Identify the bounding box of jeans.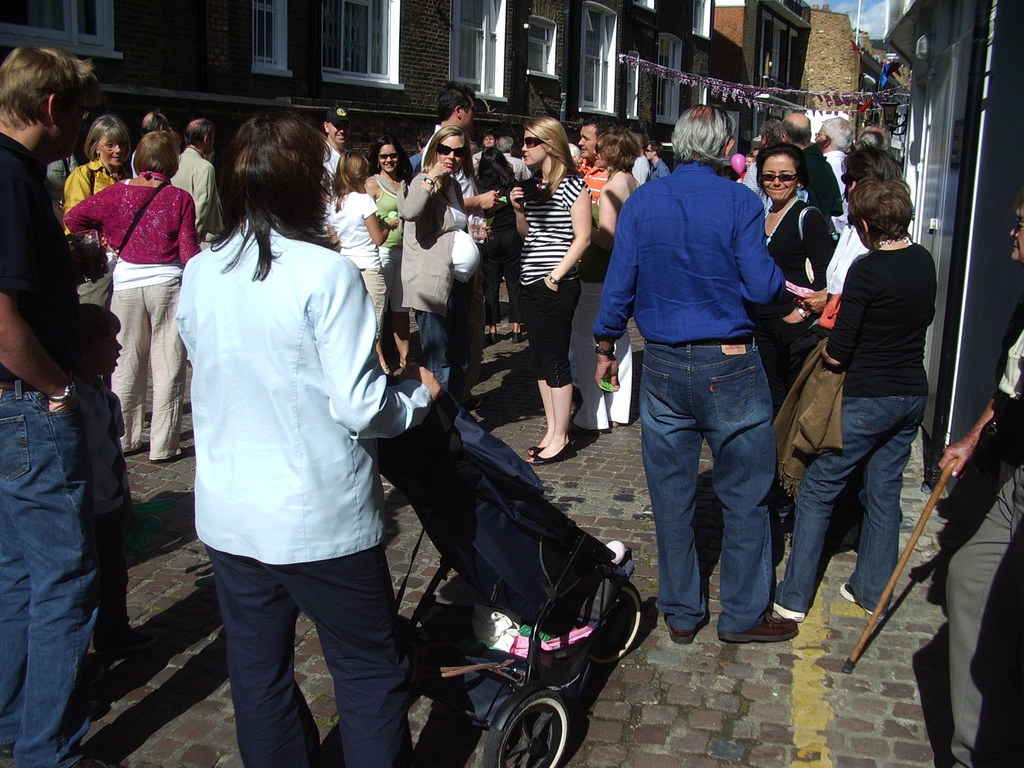
Rect(0, 380, 107, 767).
